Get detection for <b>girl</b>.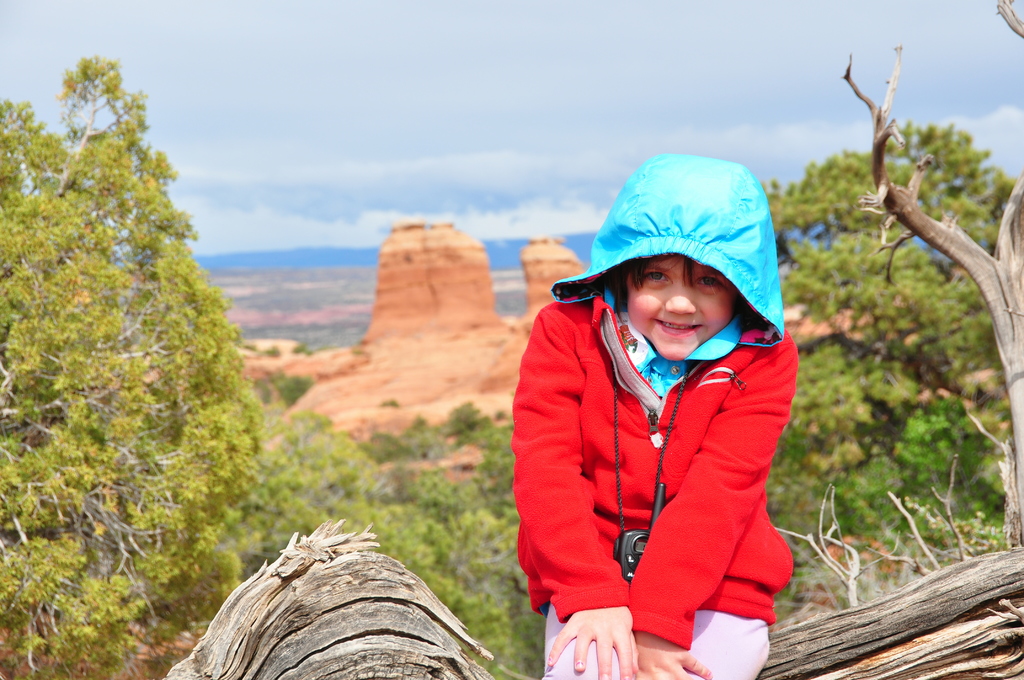
Detection: locate(509, 150, 799, 679).
